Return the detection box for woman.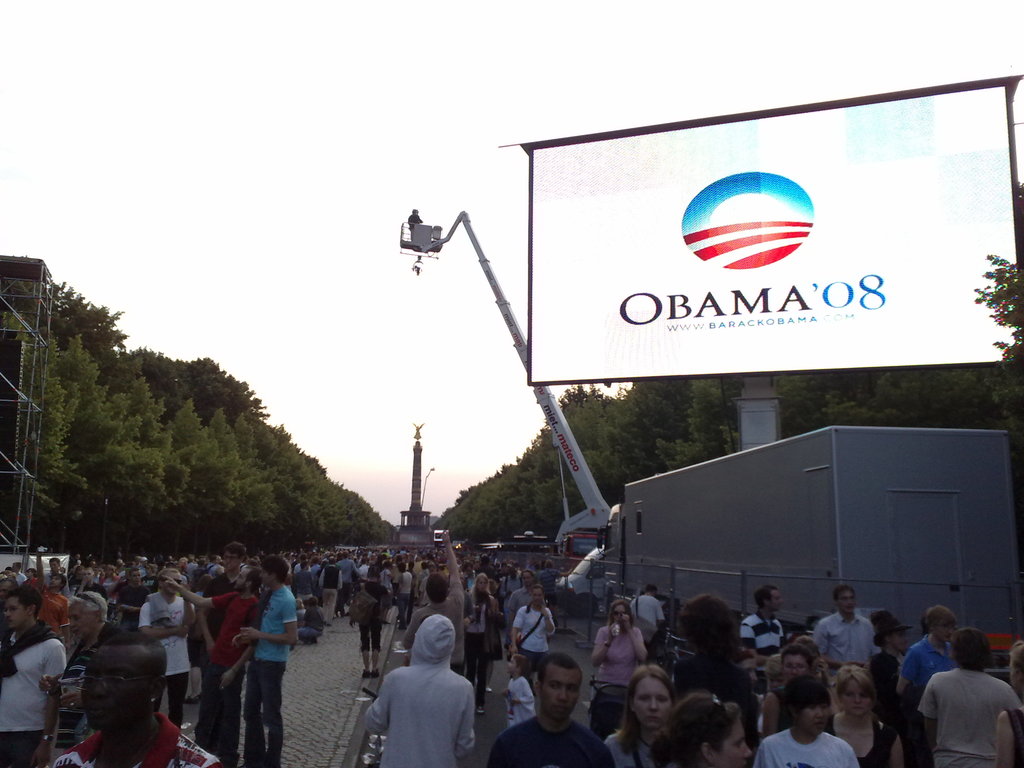
<region>41, 591, 115, 760</region>.
